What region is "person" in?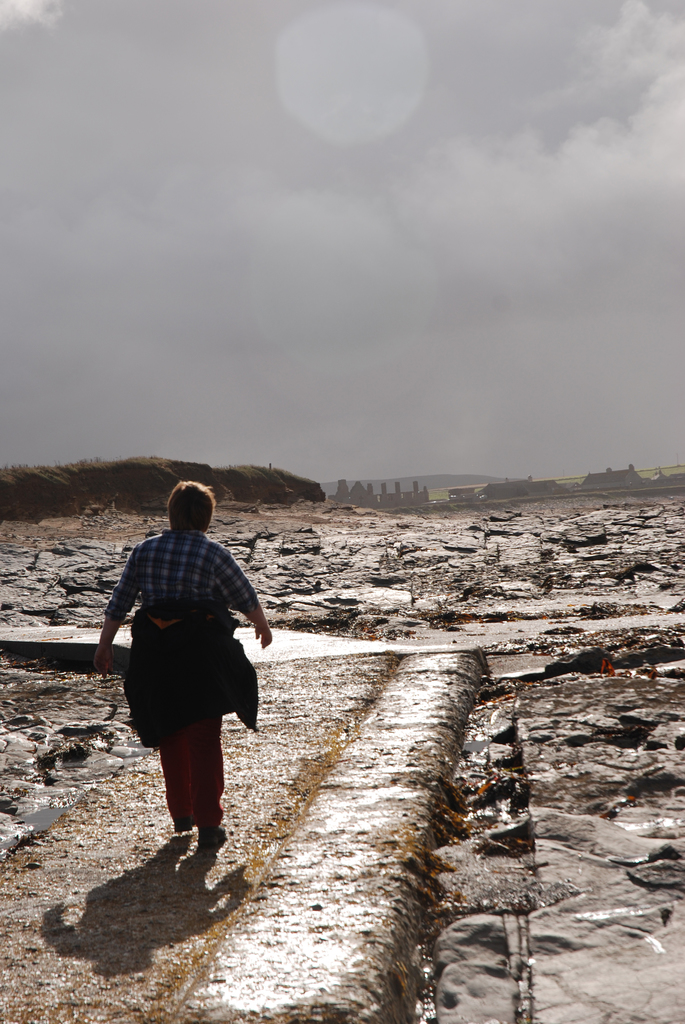
select_region(77, 477, 278, 850).
